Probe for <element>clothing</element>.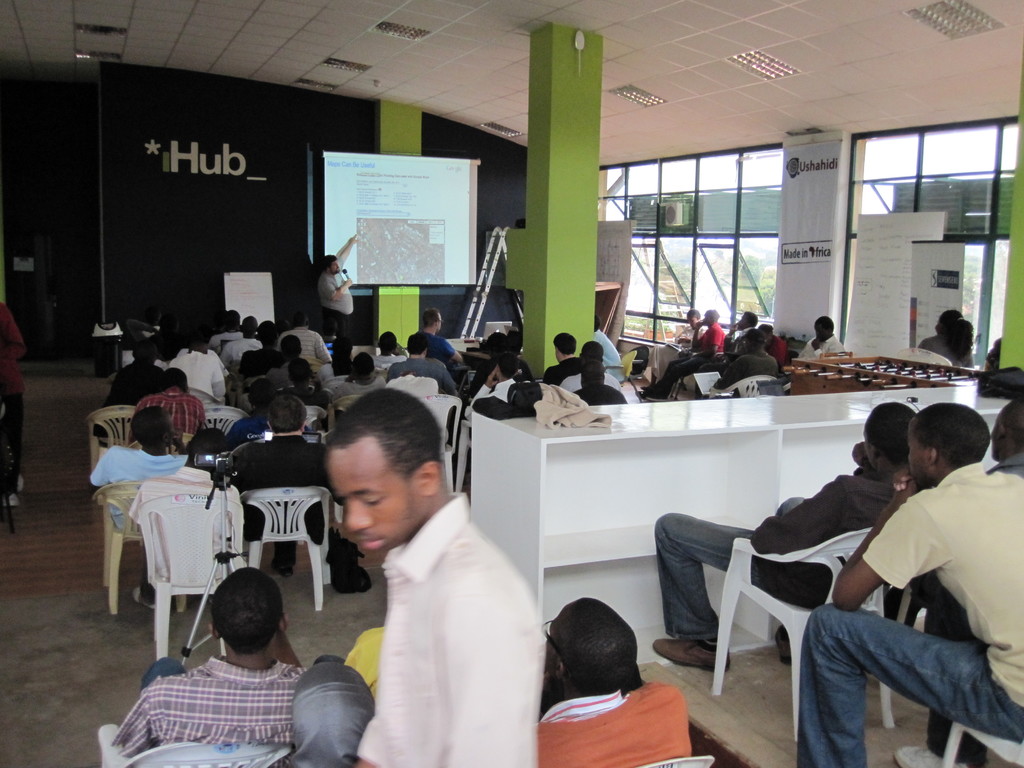
Probe result: bbox=(409, 328, 473, 362).
